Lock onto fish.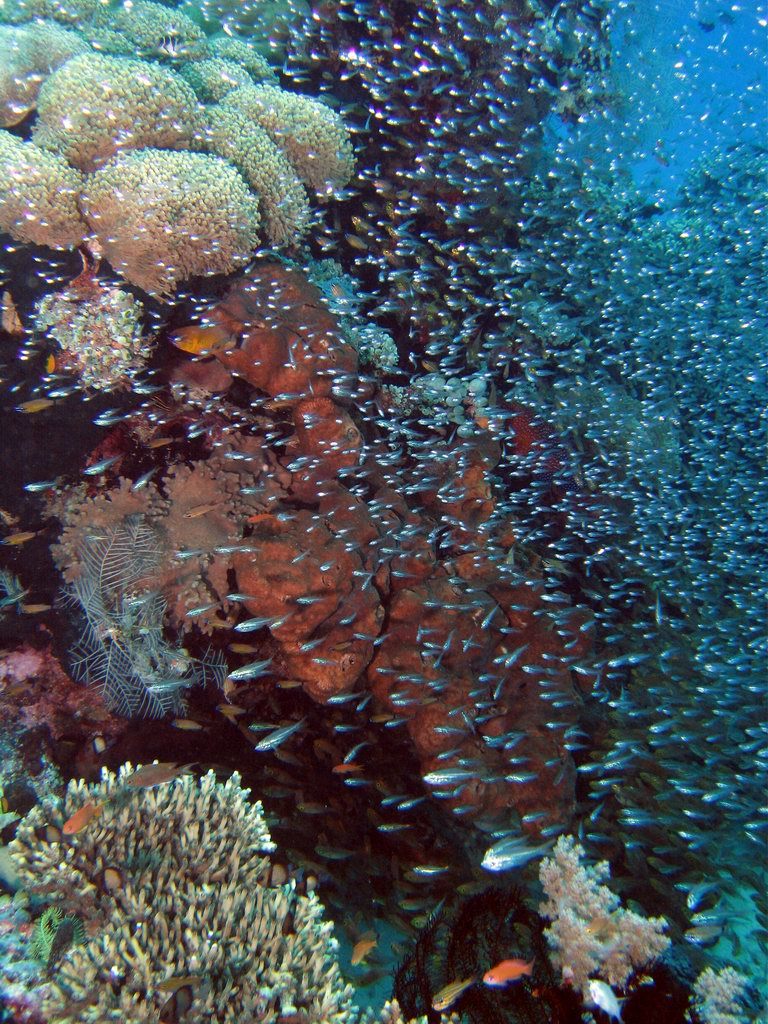
Locked: <bbox>211, 548, 243, 552</bbox>.
